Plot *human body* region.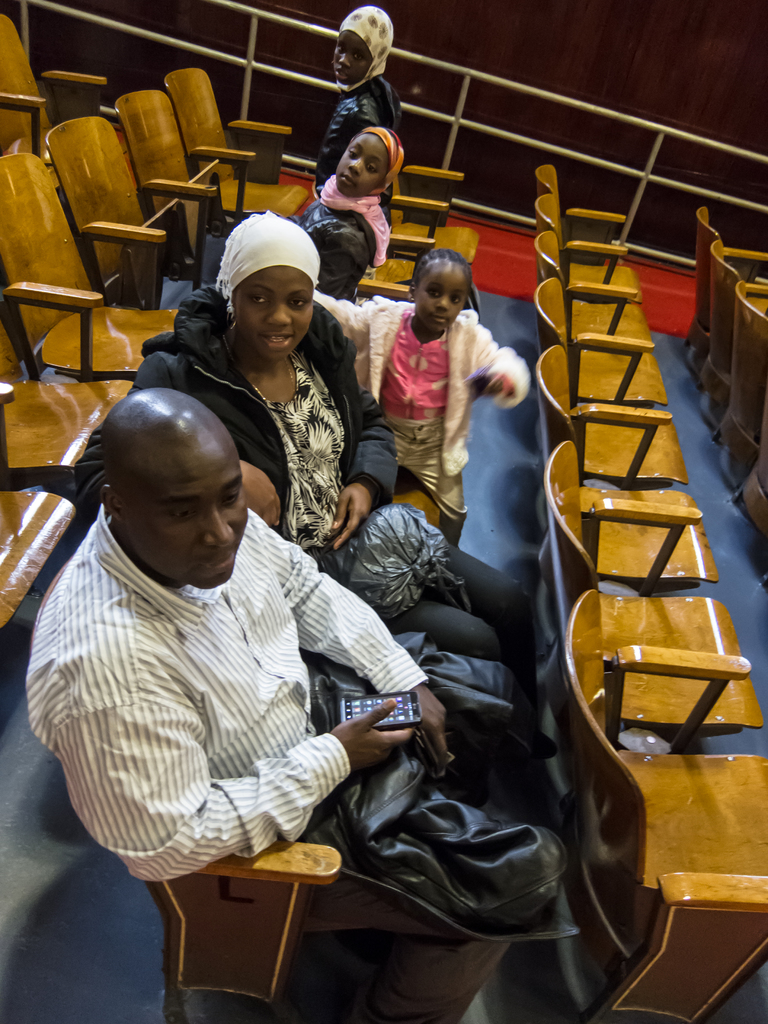
Plotted at 311 1 394 196.
